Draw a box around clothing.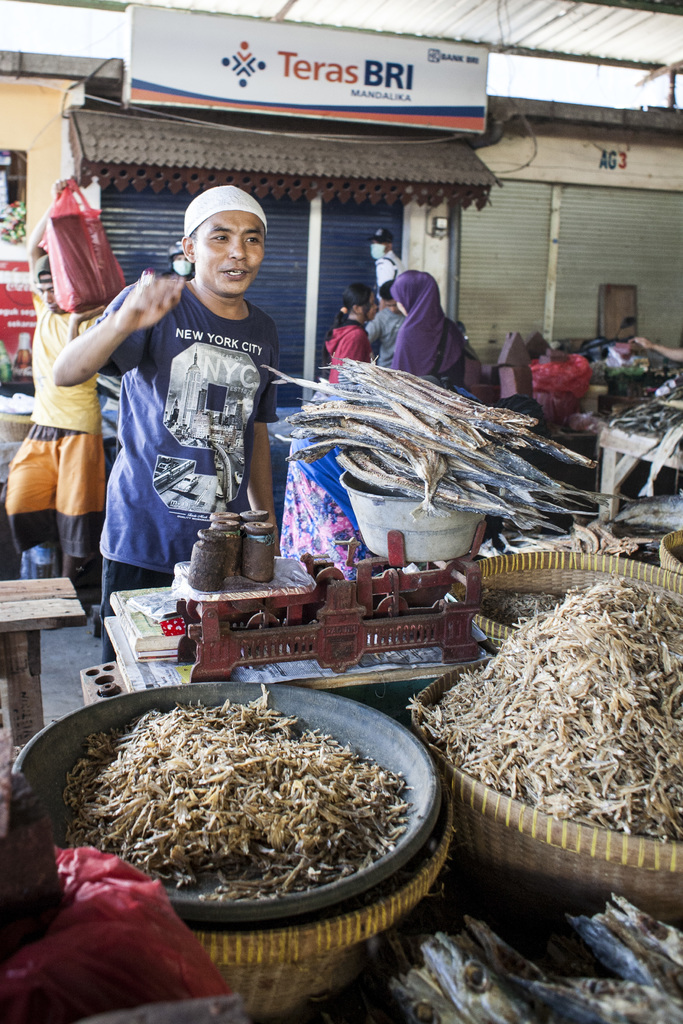
region(367, 306, 409, 365).
